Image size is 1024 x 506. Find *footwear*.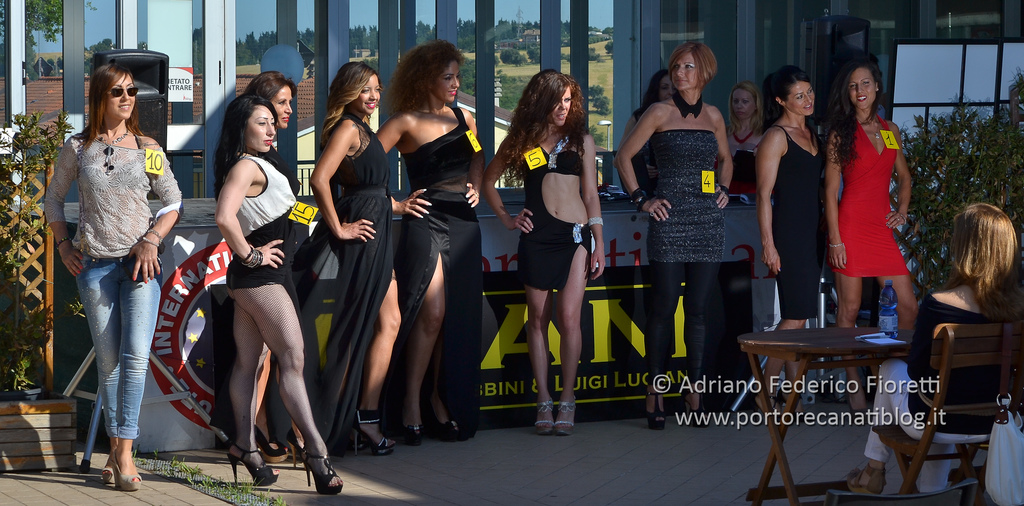
BBox(532, 398, 553, 434).
